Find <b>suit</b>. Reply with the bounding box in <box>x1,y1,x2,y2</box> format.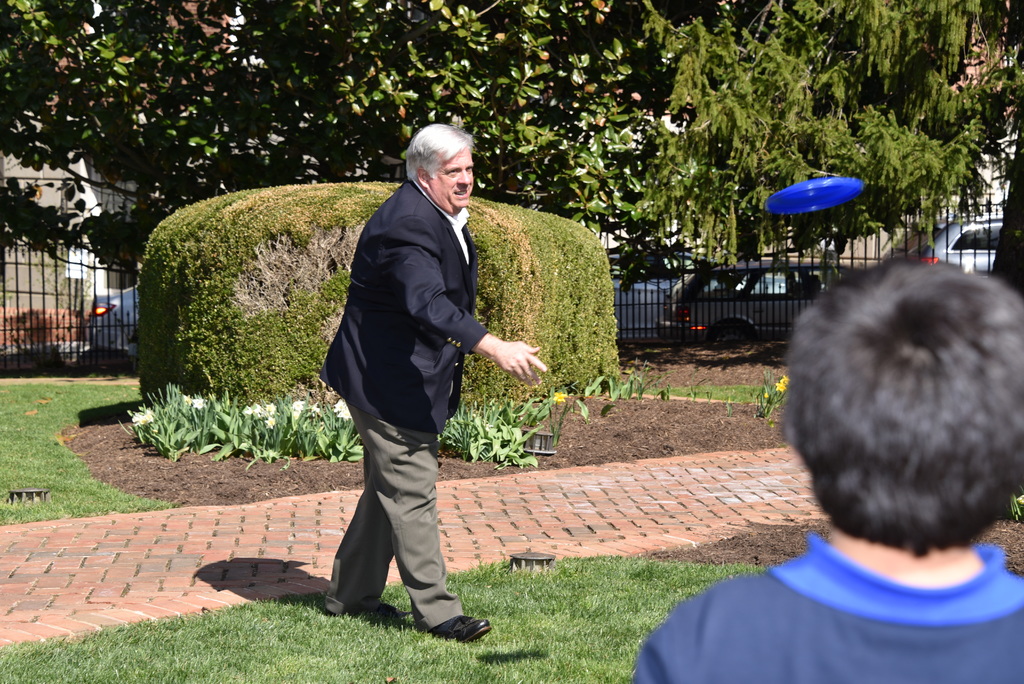
<box>324,179,490,628</box>.
